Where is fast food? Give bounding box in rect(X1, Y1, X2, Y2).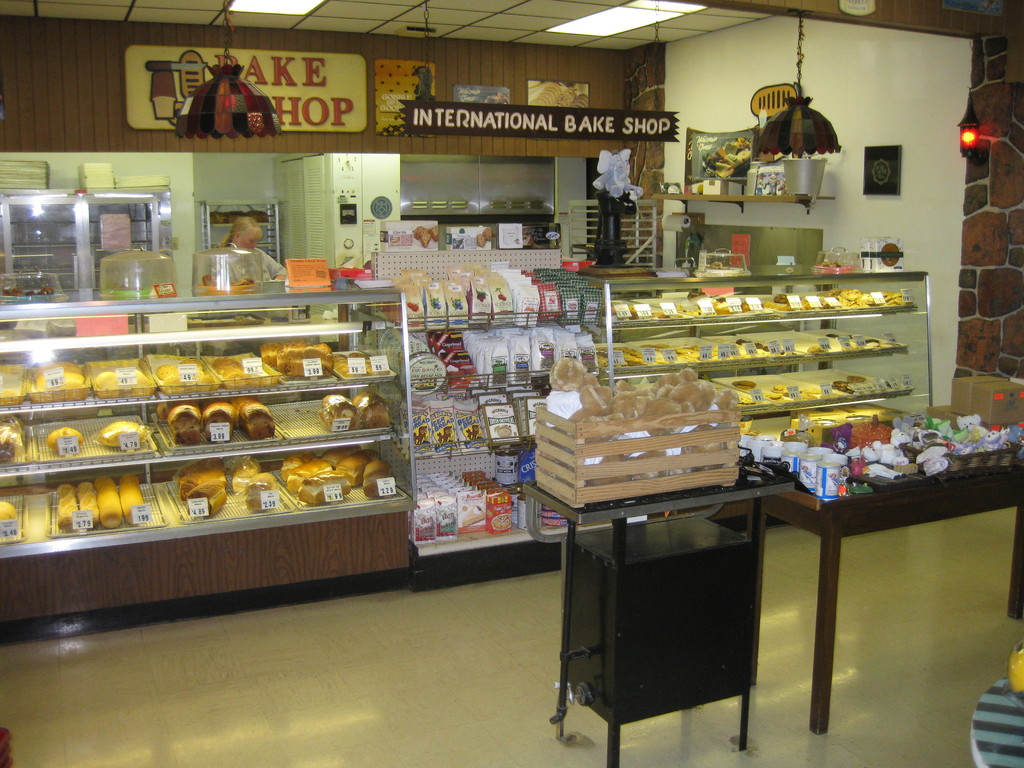
rect(42, 428, 85, 457).
